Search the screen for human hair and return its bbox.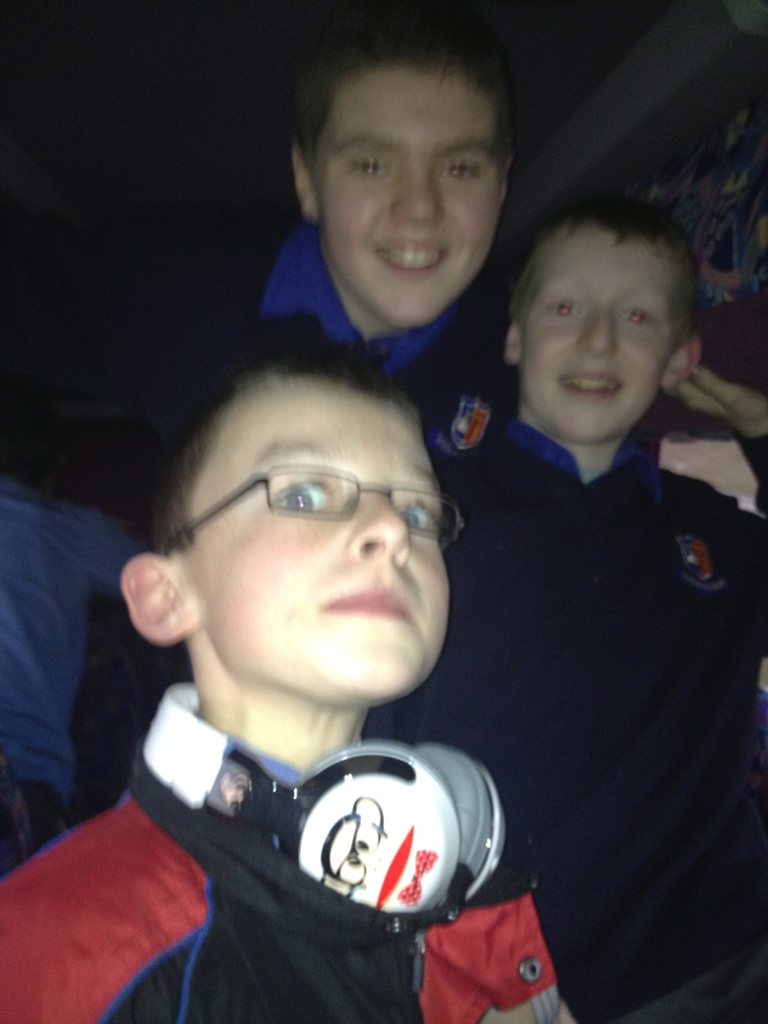
Found: (500,182,722,379).
